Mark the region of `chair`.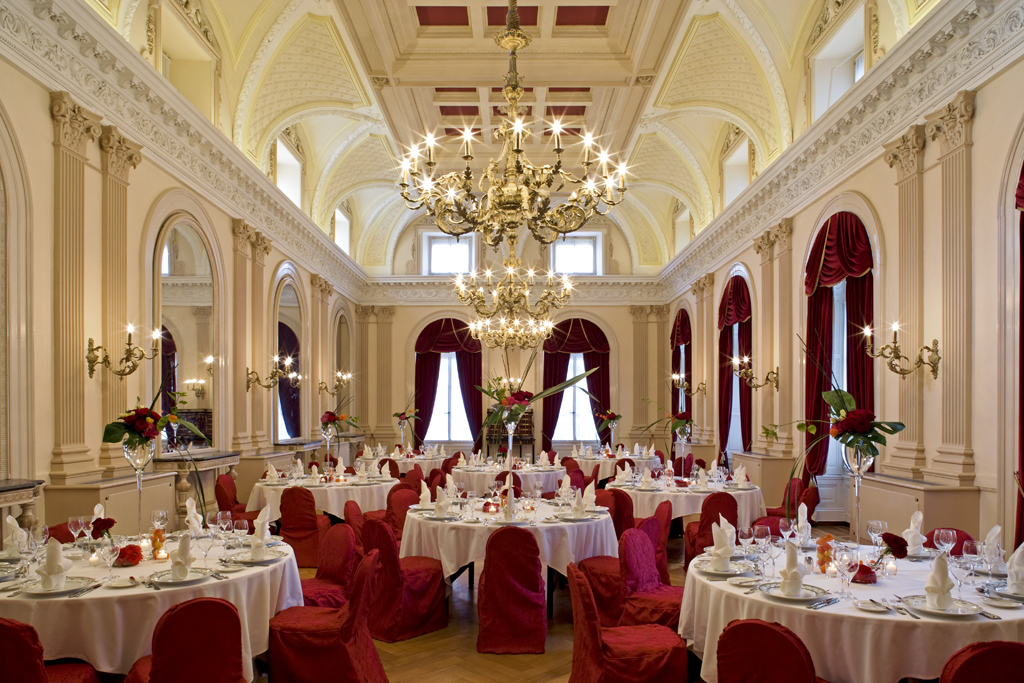
Region: x1=391 y1=485 x2=417 y2=515.
